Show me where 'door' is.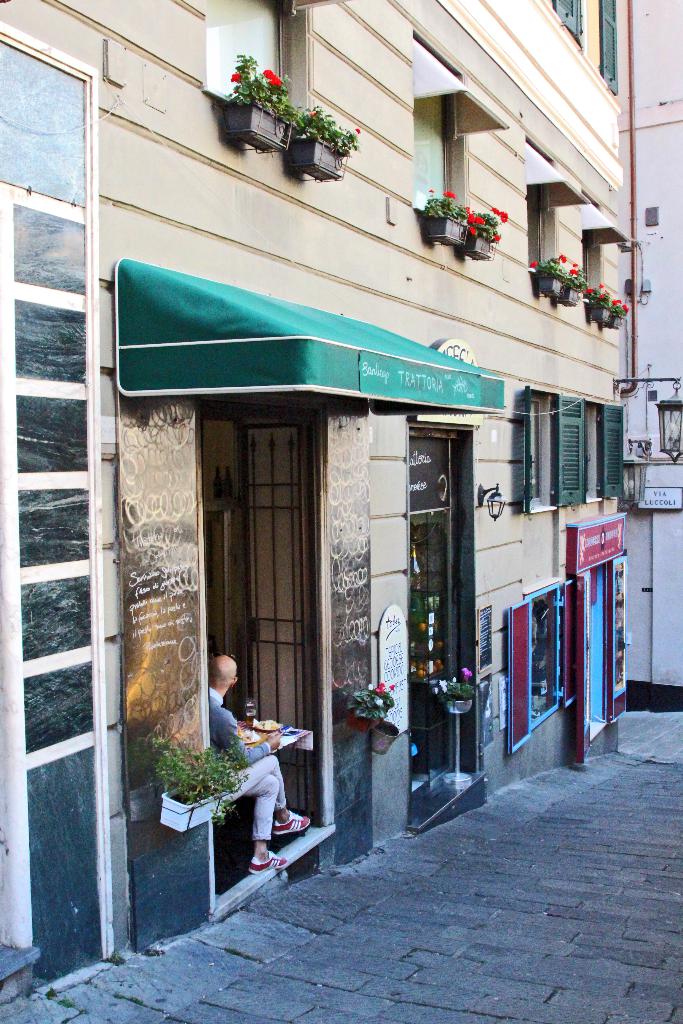
'door' is at pyautogui.locateOnScreen(217, 415, 309, 829).
